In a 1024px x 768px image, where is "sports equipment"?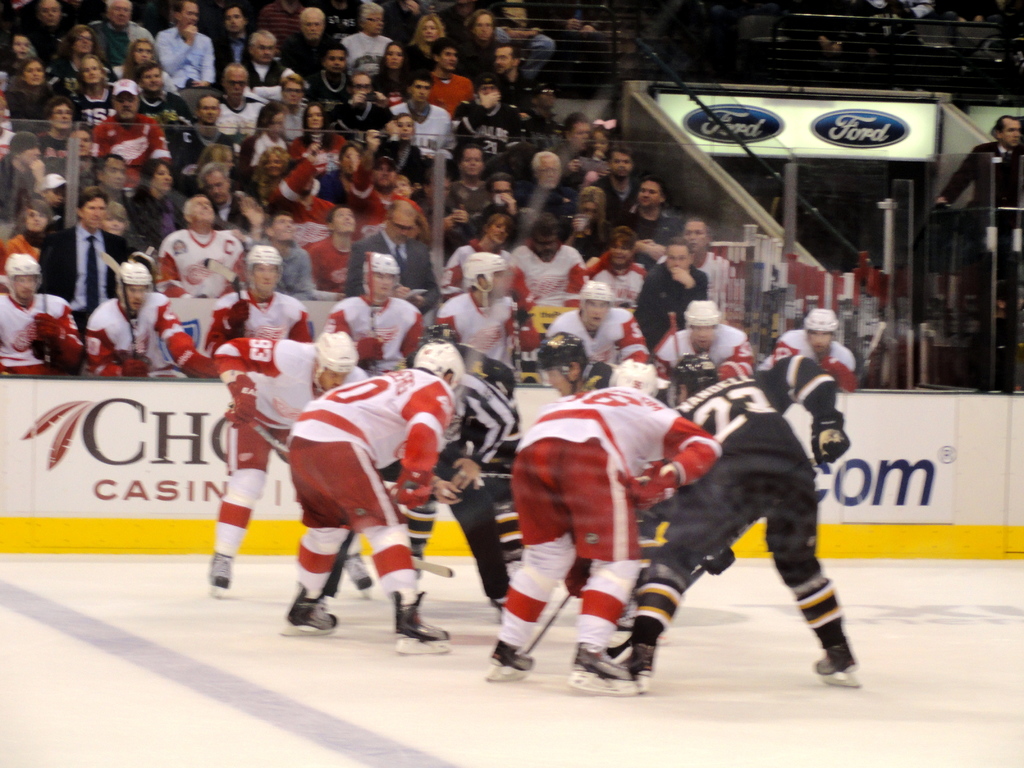
Rect(607, 360, 664, 400).
